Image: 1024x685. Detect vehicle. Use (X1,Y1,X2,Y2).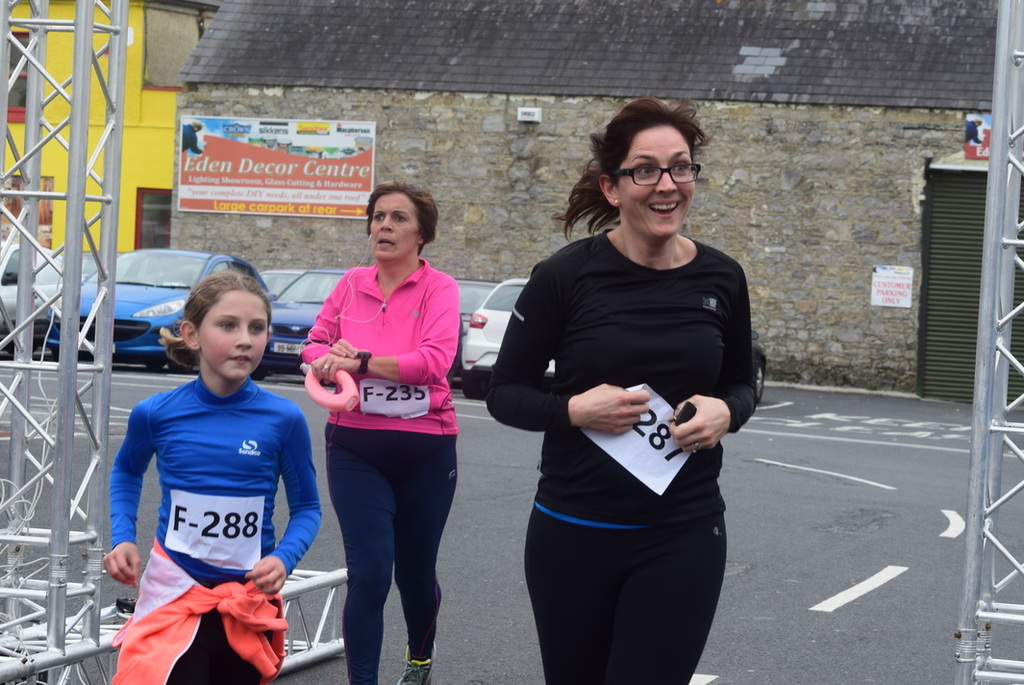
(464,288,553,401).
